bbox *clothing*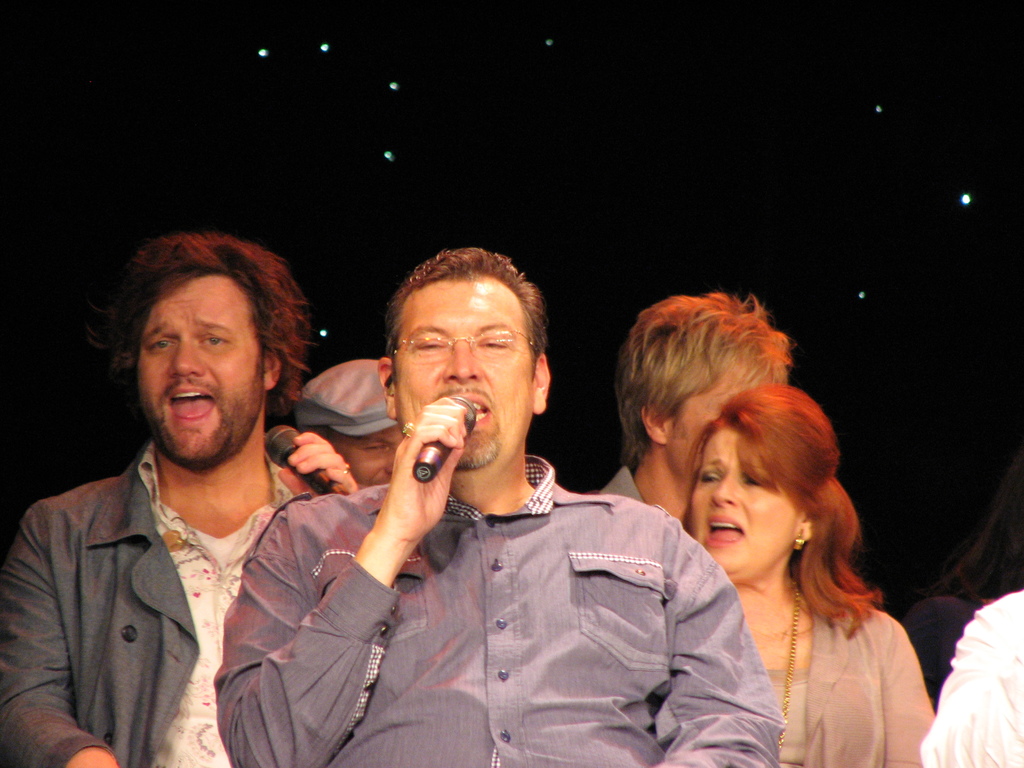
region(2, 436, 297, 767)
